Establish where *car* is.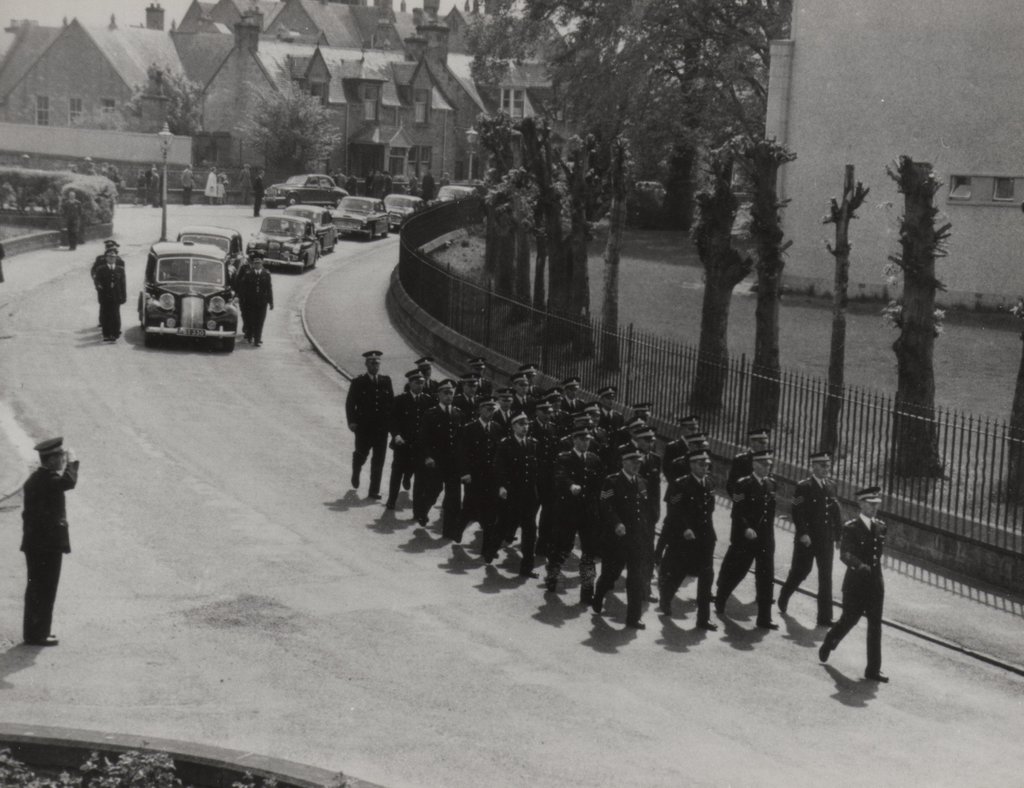
Established at [x1=332, y1=193, x2=397, y2=237].
